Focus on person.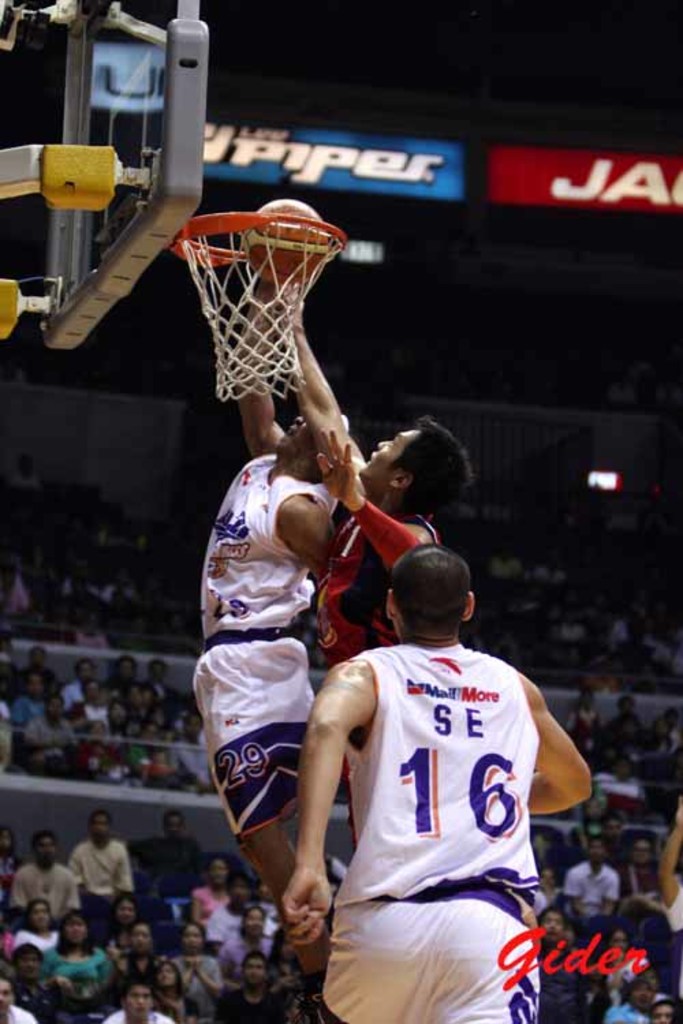
Focused at [566, 687, 600, 737].
